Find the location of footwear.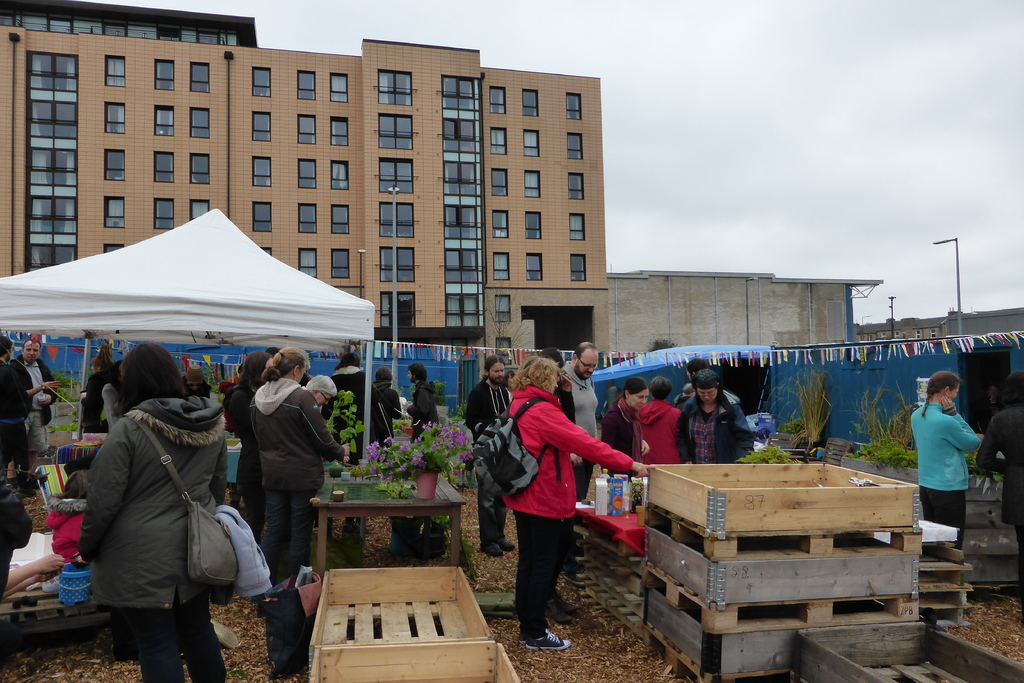
Location: select_region(518, 627, 536, 644).
